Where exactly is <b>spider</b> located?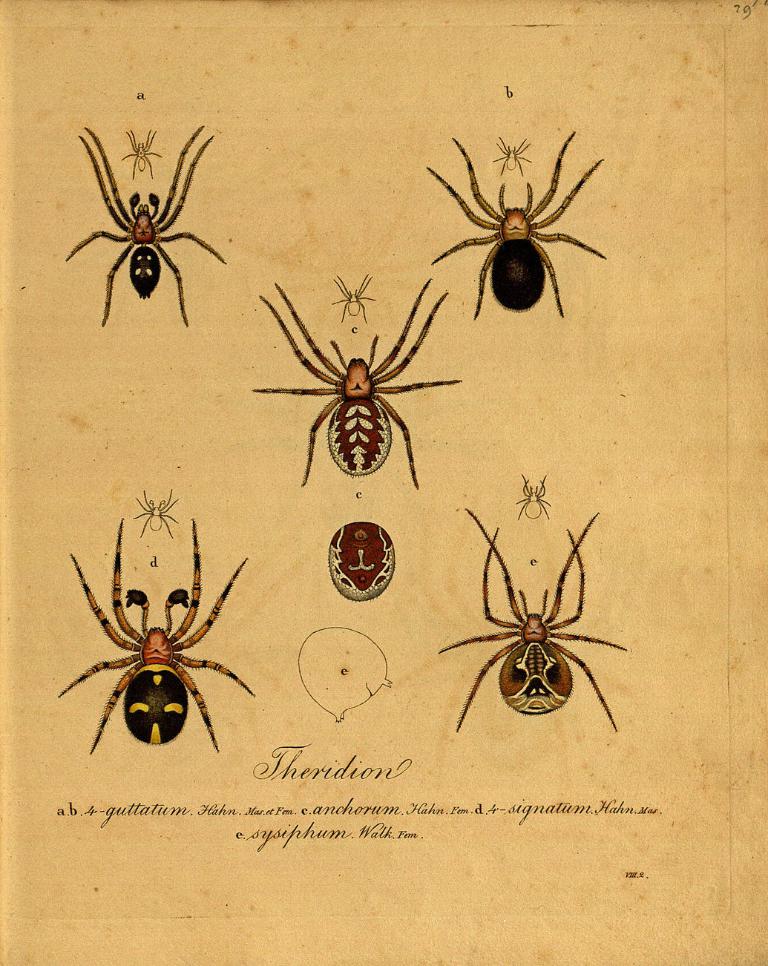
Its bounding box is locate(253, 275, 466, 489).
